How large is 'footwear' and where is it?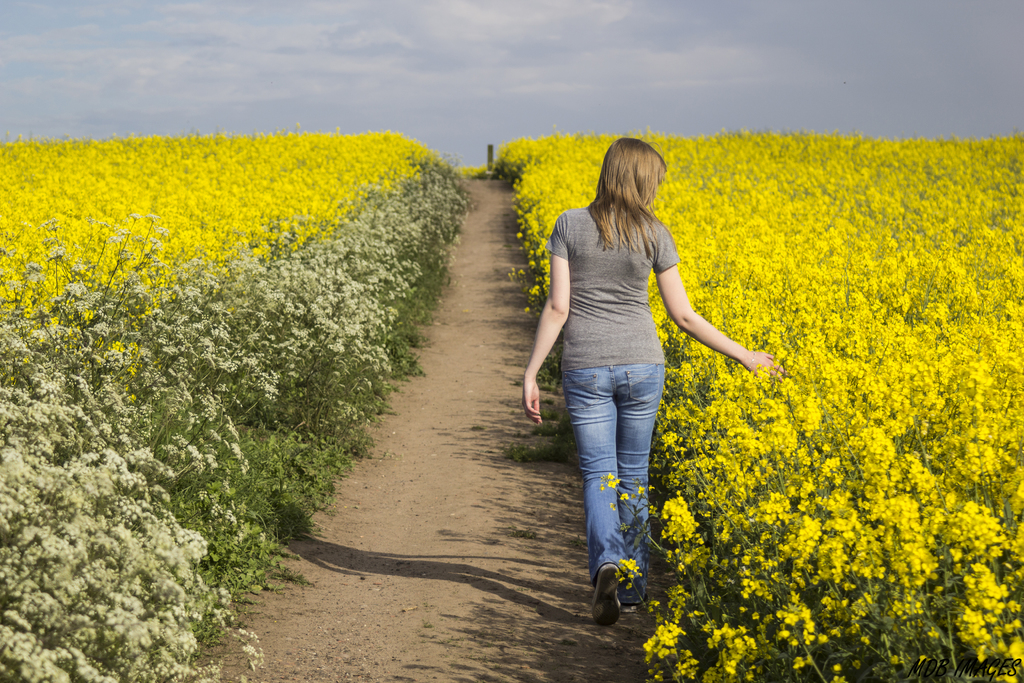
Bounding box: (x1=623, y1=579, x2=643, y2=609).
